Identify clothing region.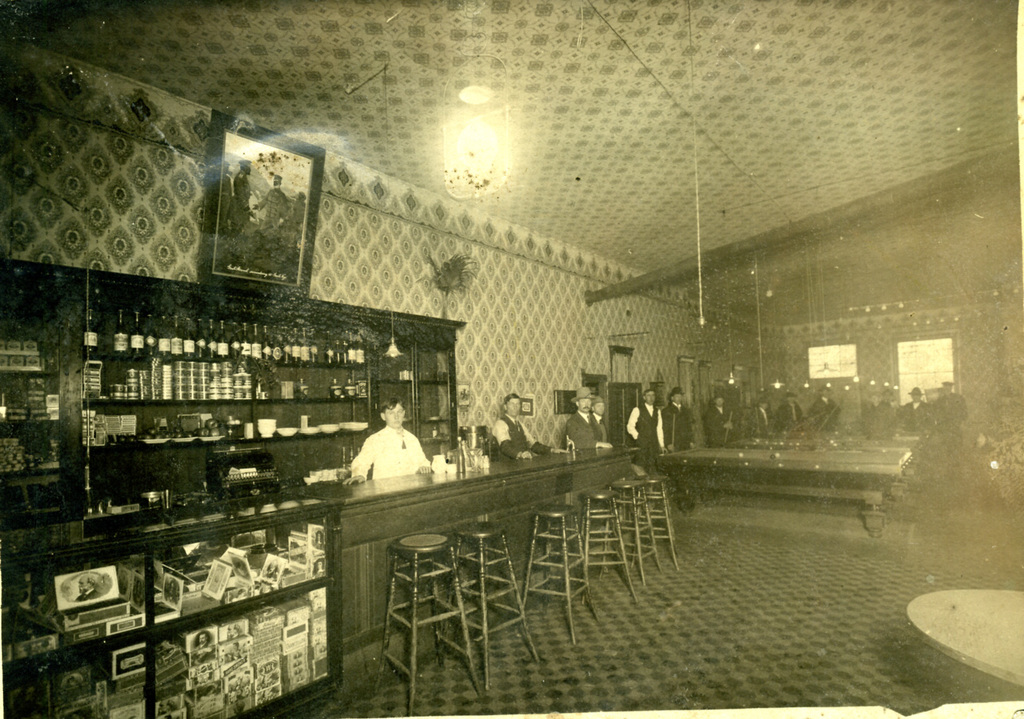
Region: BBox(345, 419, 435, 499).
